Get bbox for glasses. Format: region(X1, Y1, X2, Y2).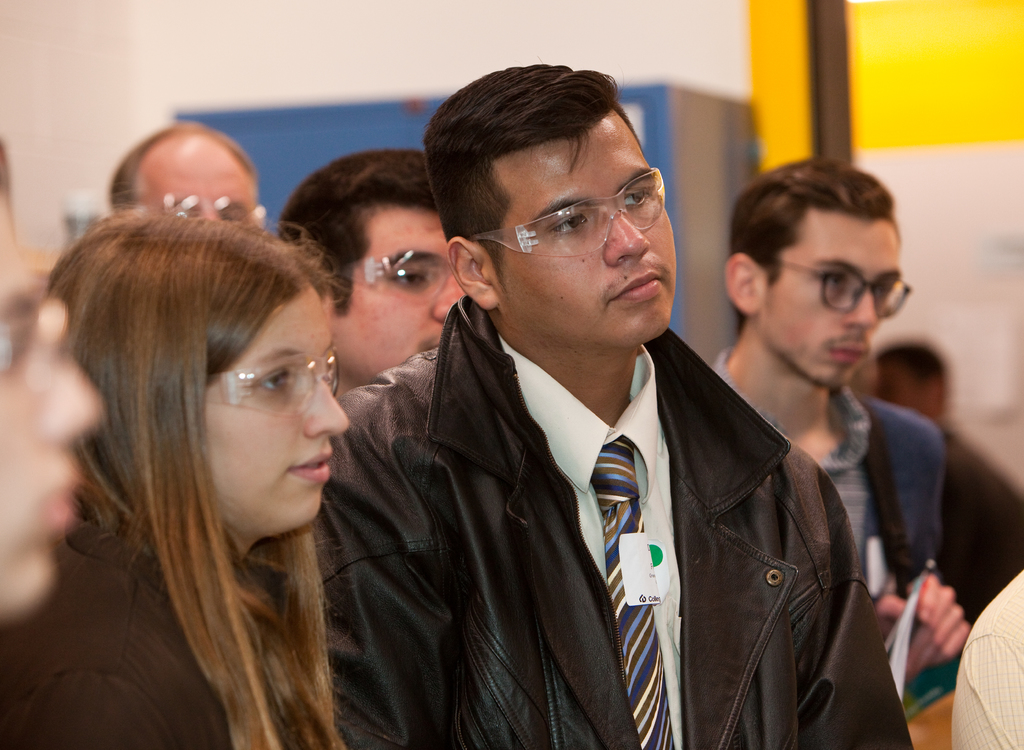
region(780, 263, 910, 309).
